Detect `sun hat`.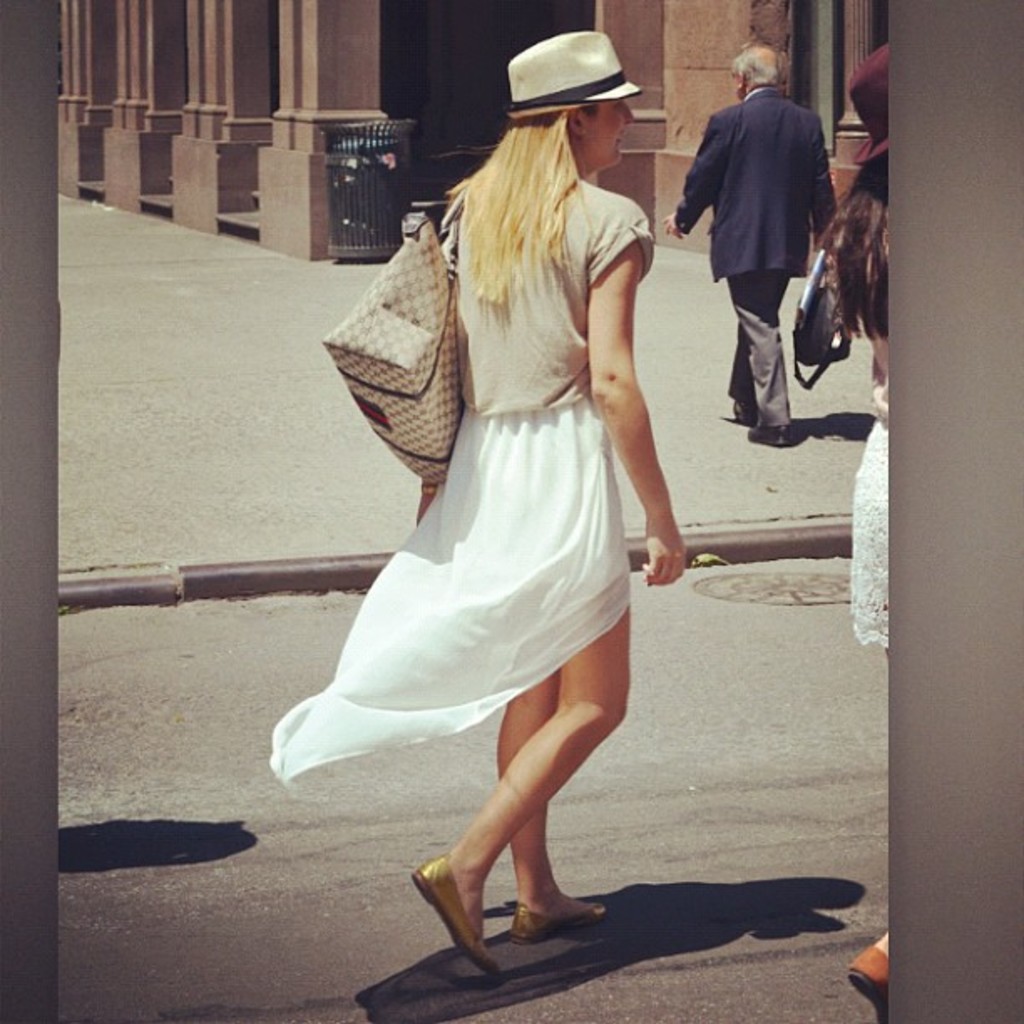
Detected at [left=847, top=35, right=897, bottom=162].
